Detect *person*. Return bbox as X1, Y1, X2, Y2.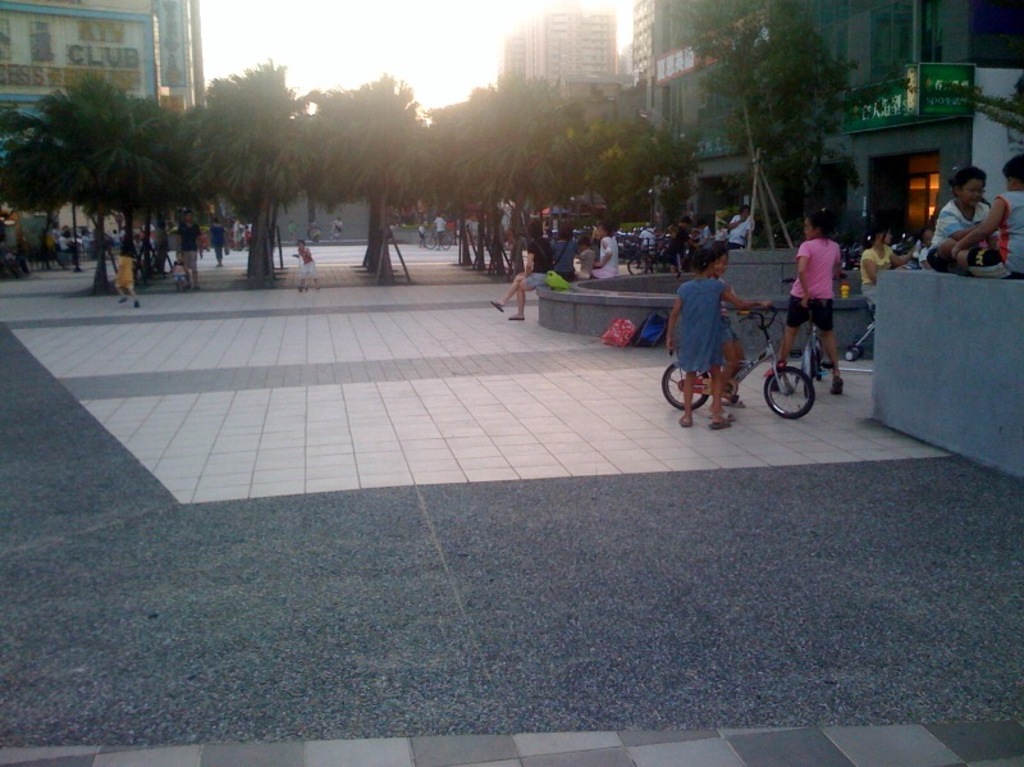
552, 223, 575, 283.
